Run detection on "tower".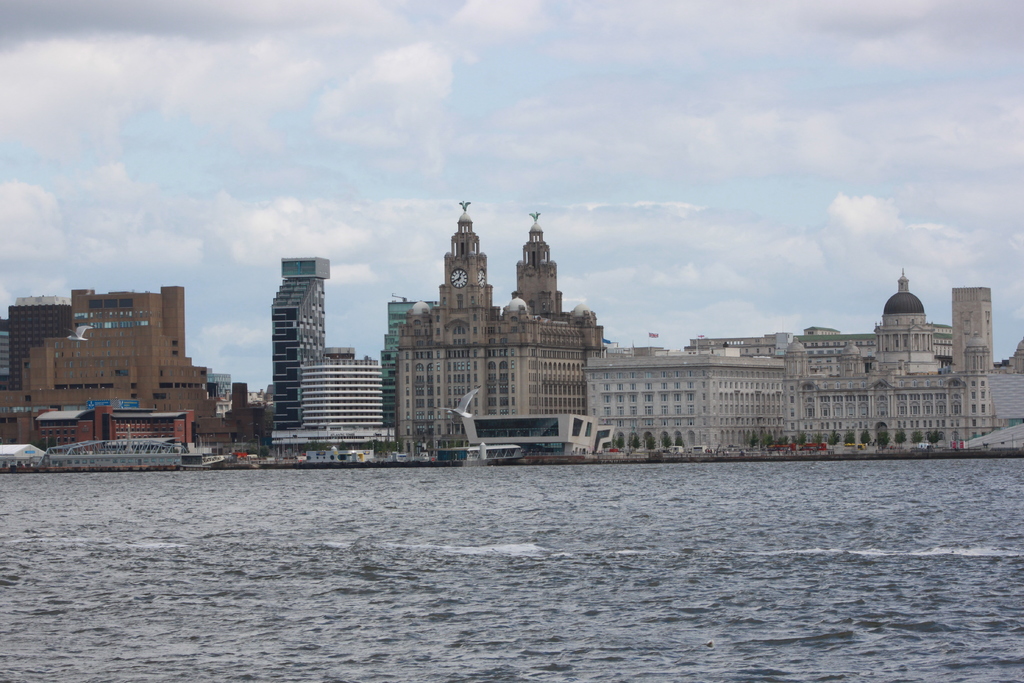
Result: rect(257, 235, 326, 413).
